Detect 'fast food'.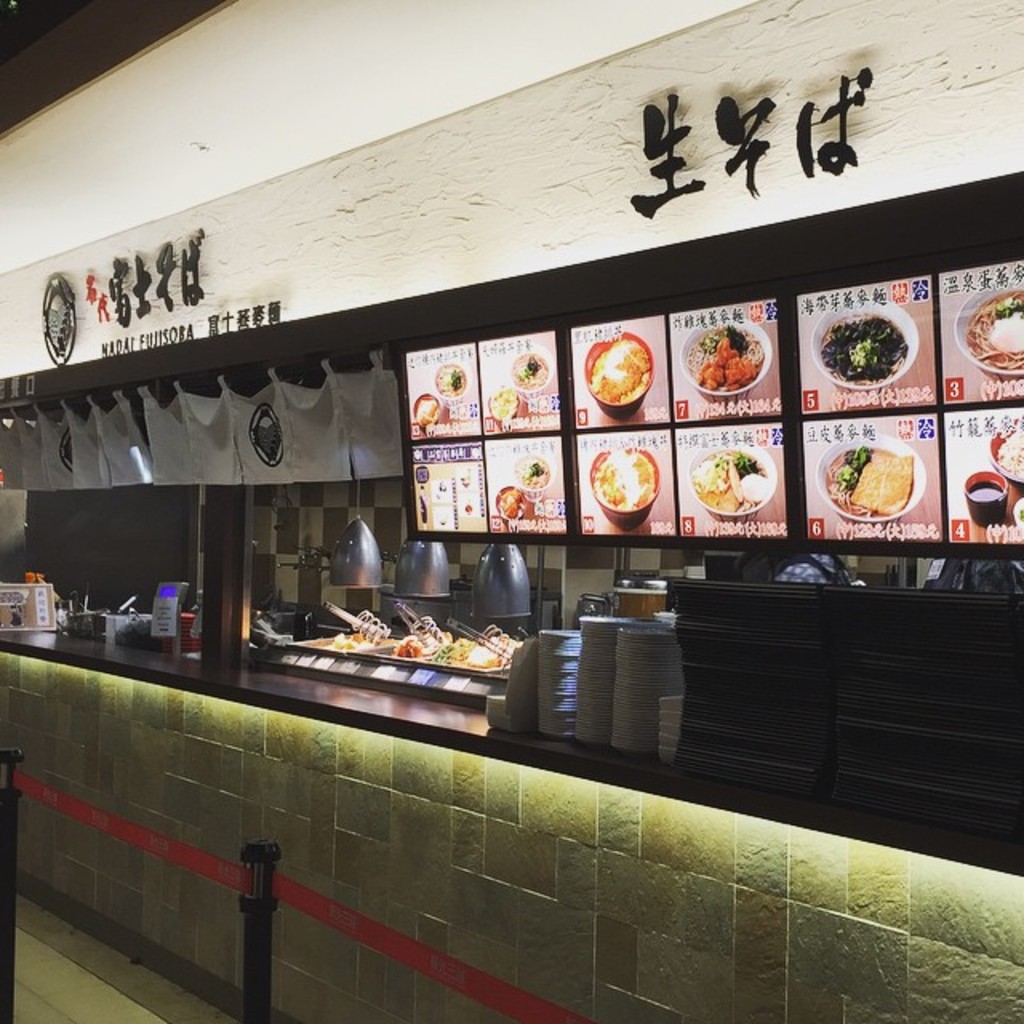
Detected at bbox=[418, 400, 430, 421].
